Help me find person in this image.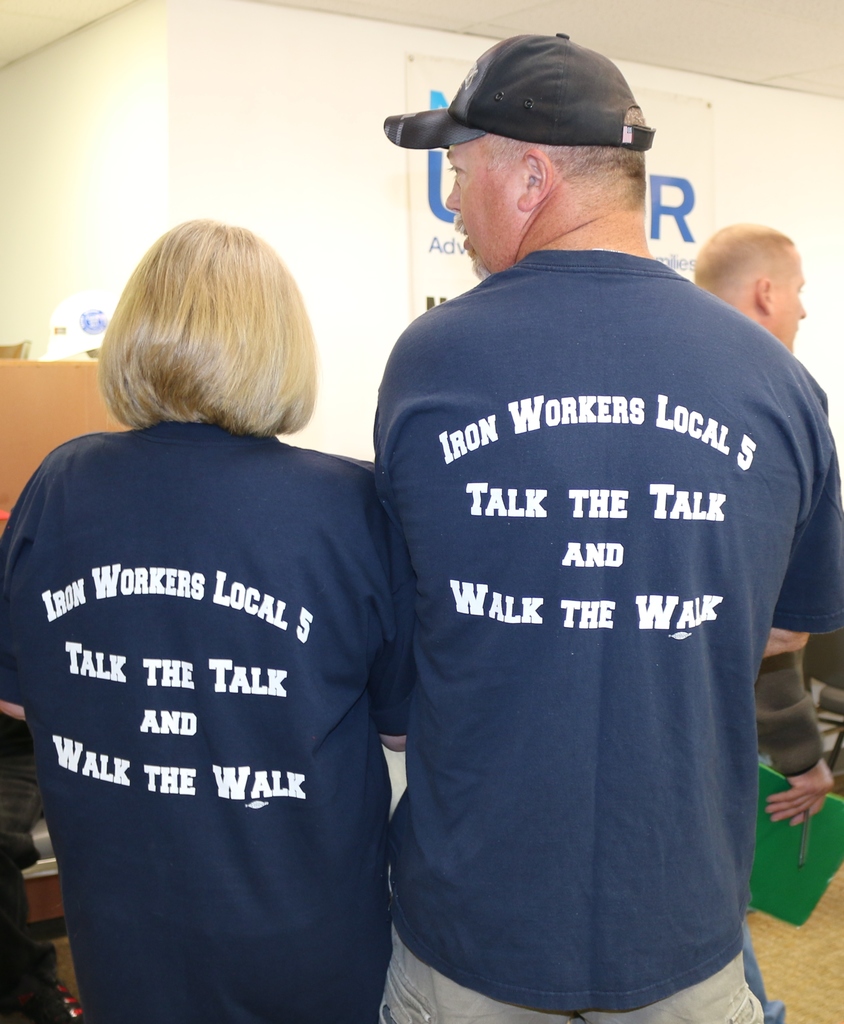
Found it: region(658, 227, 843, 836).
